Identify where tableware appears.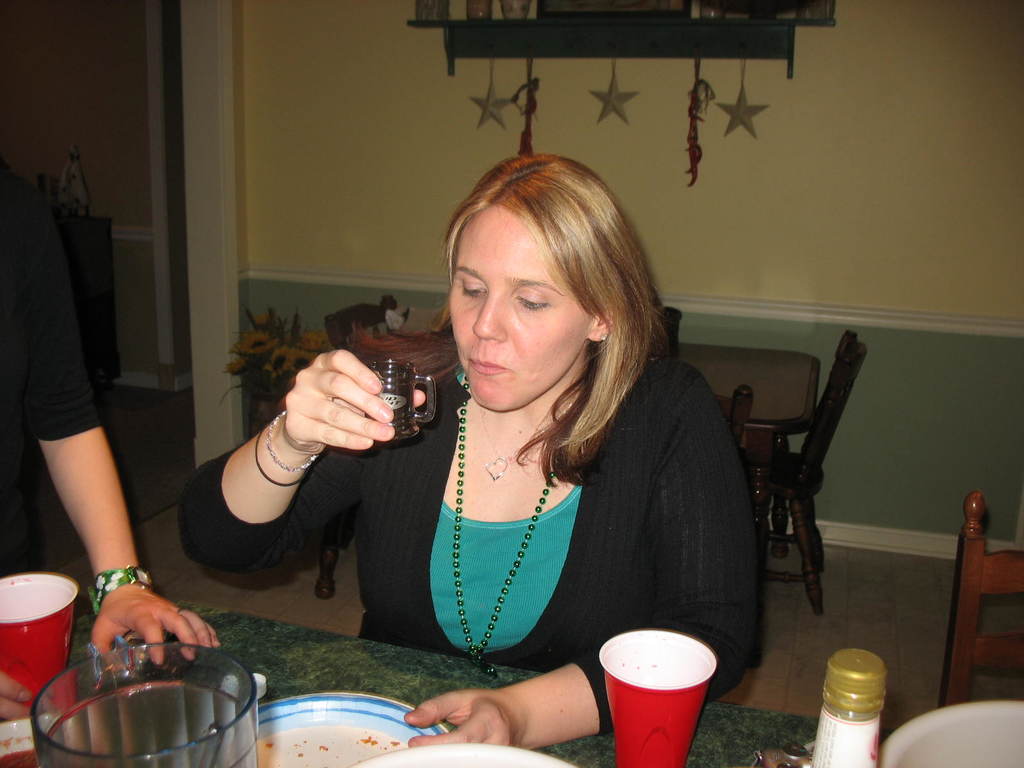
Appears at [348, 742, 572, 767].
